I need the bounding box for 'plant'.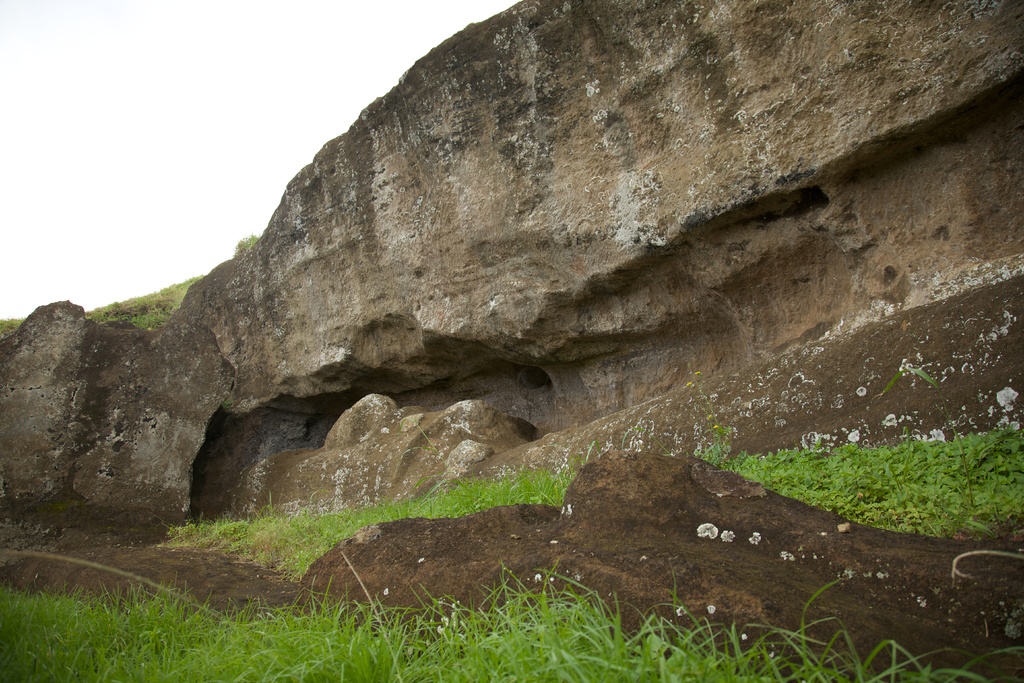
Here it is: [0, 304, 26, 340].
